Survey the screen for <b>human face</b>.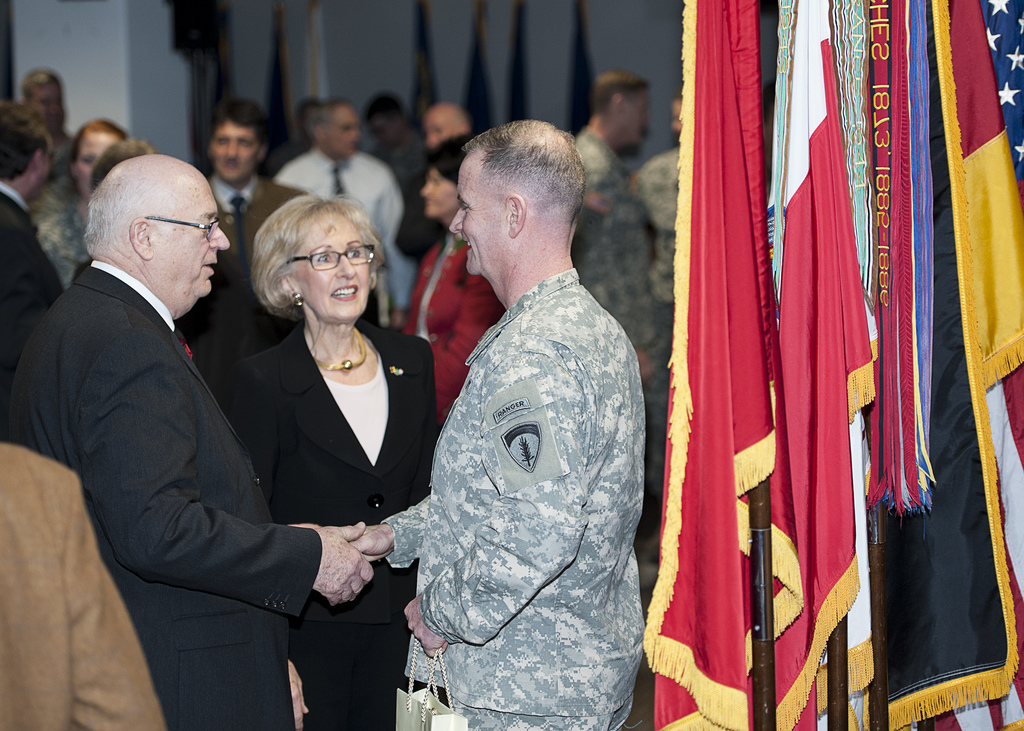
Survey found: 448,182,506,268.
